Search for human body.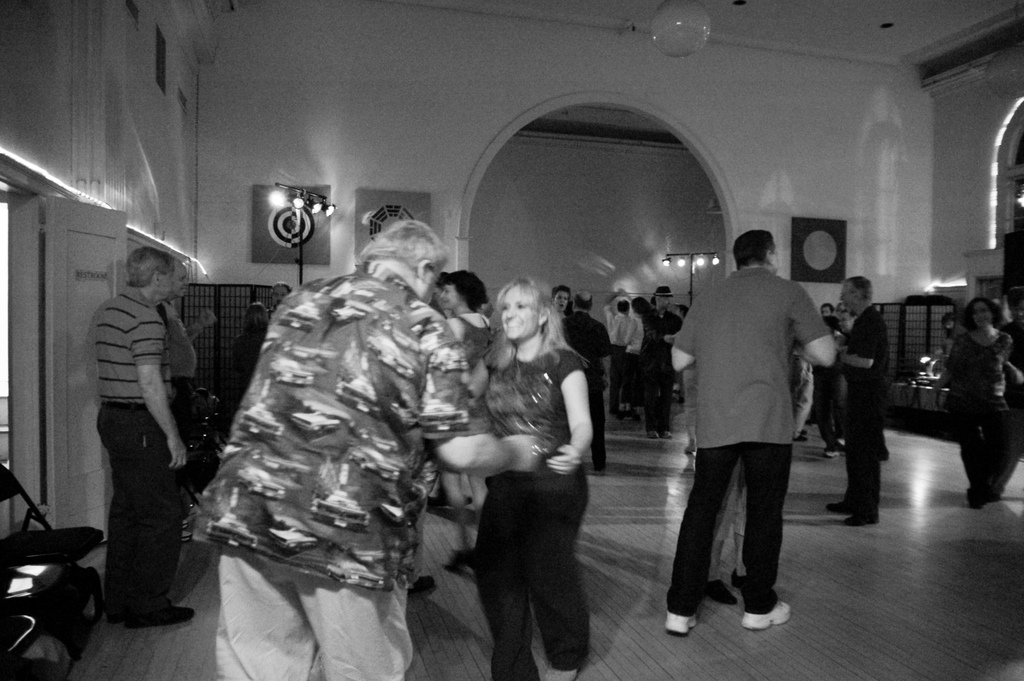
Found at 645:280:684:441.
